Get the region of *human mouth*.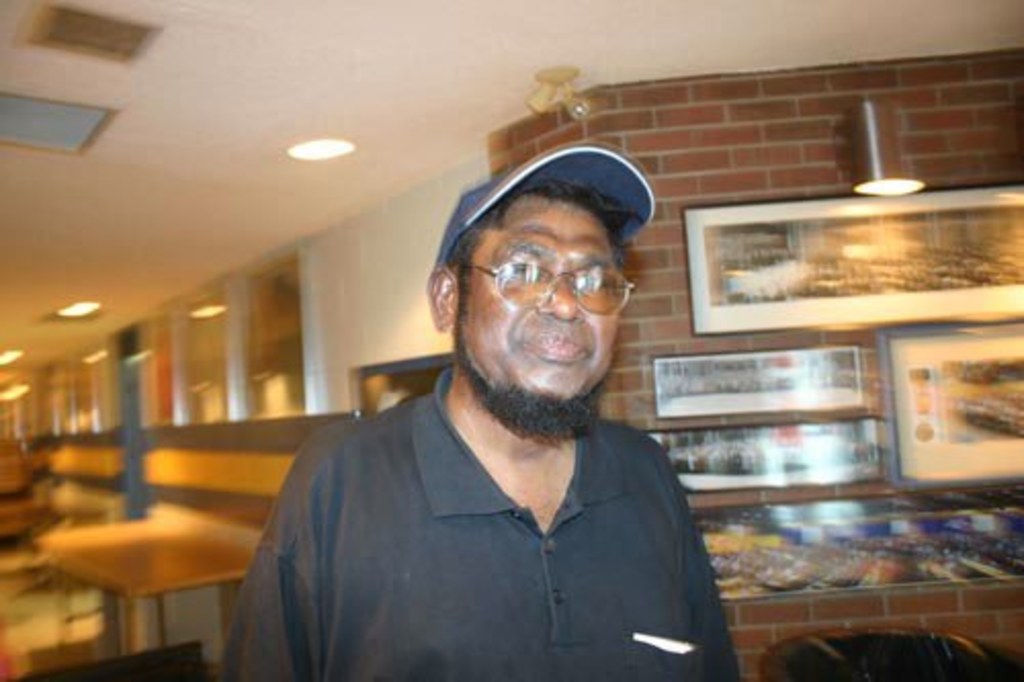
pyautogui.locateOnScreen(522, 330, 592, 360).
